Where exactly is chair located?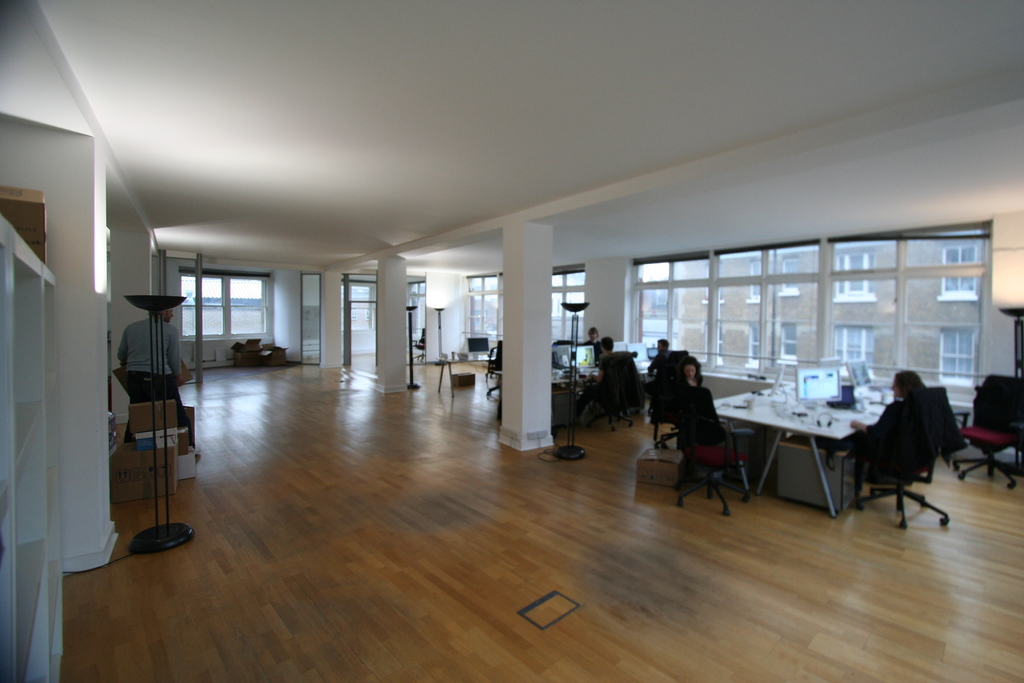
Its bounding box is detection(480, 336, 505, 381).
